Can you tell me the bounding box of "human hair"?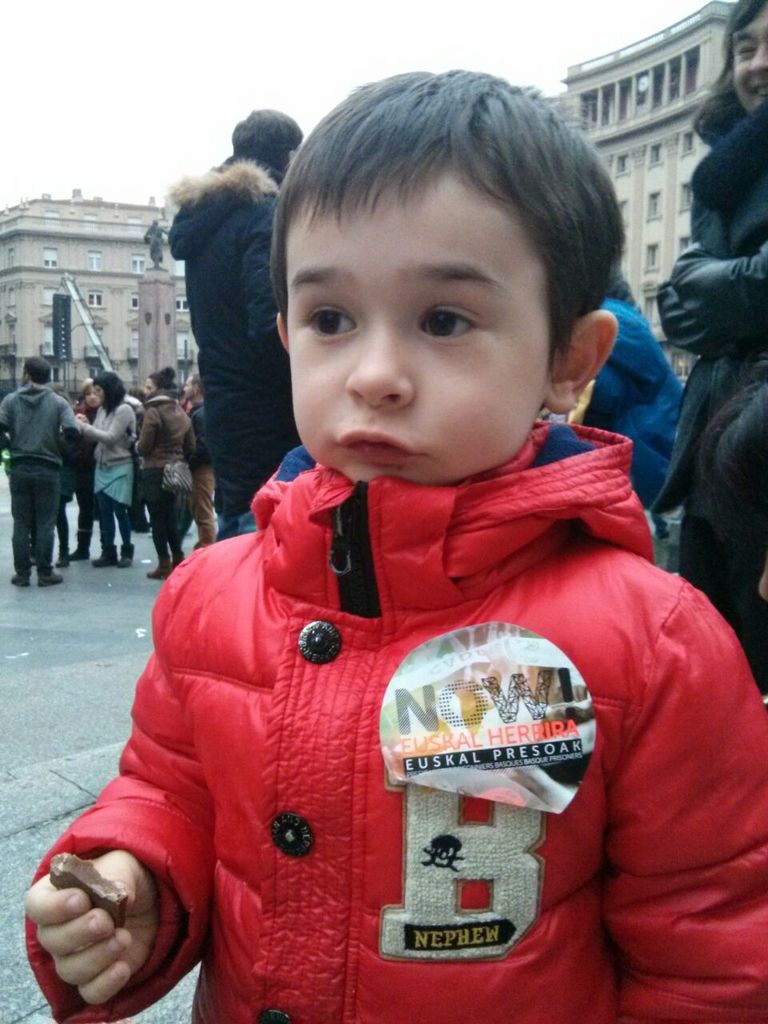
(261, 58, 613, 426).
